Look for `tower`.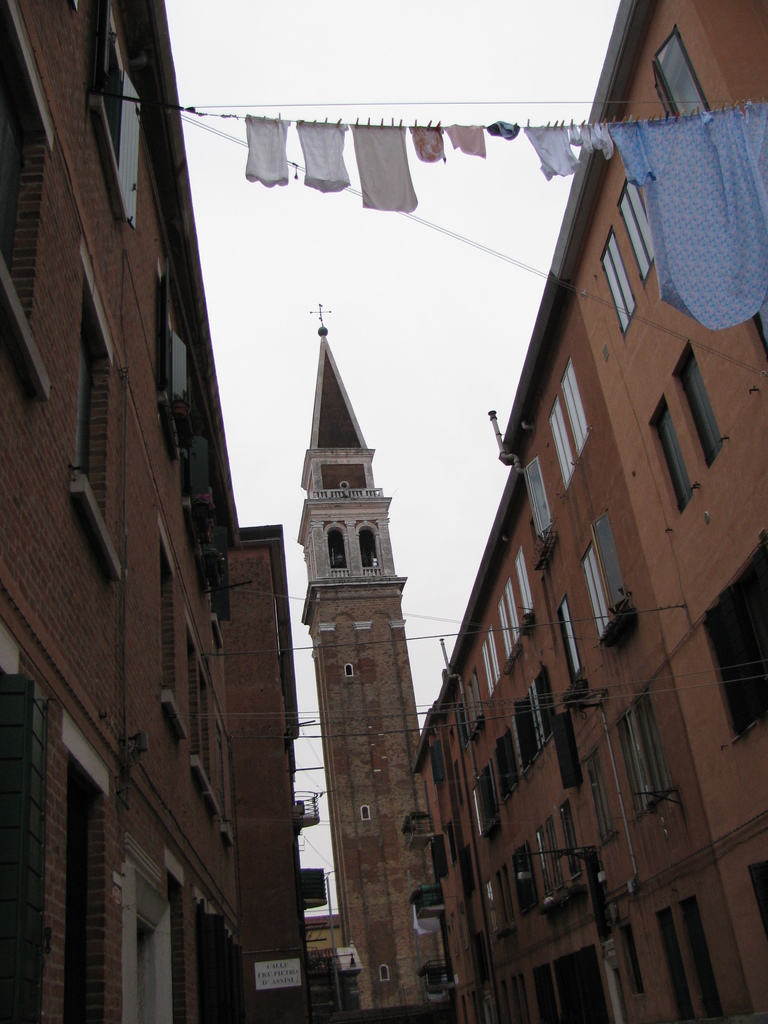
Found: box(292, 300, 425, 1023).
